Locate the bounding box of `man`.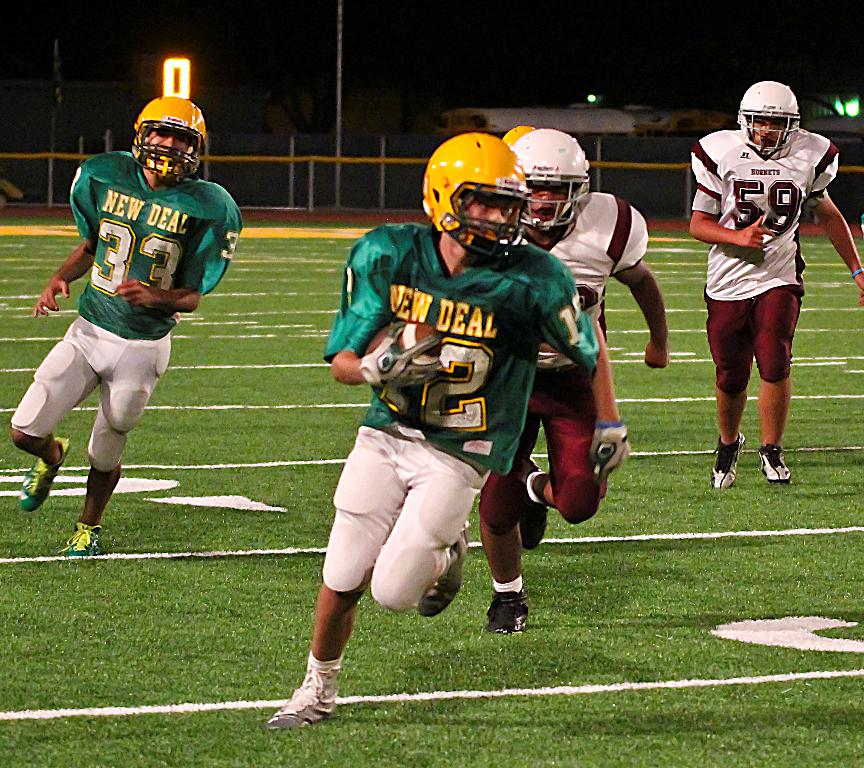
Bounding box: {"x1": 471, "y1": 128, "x2": 671, "y2": 630}.
